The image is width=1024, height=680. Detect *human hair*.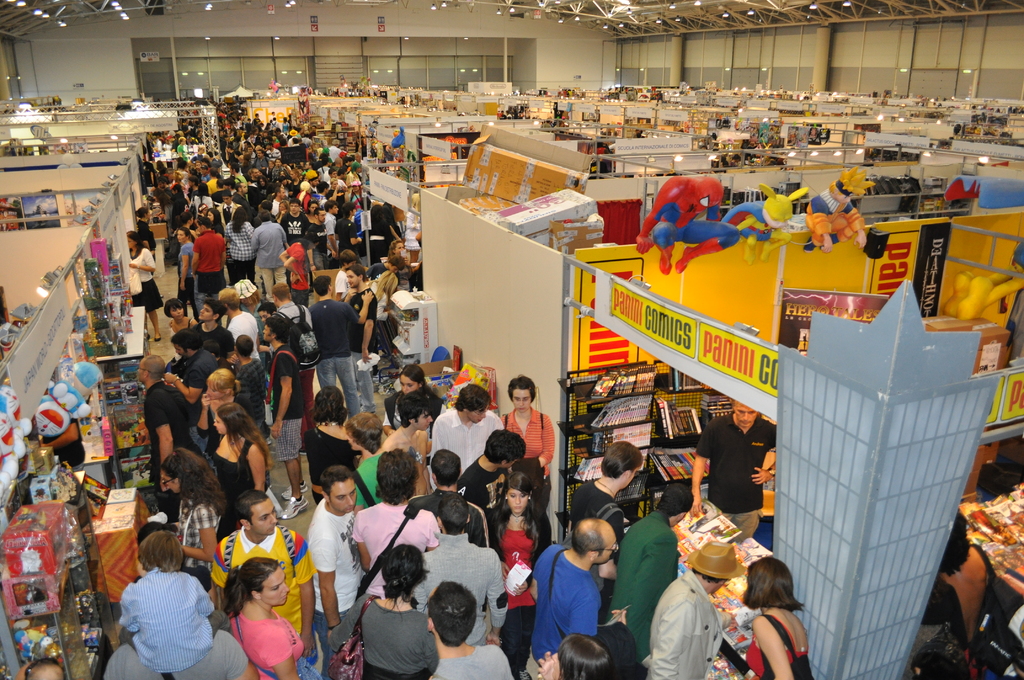
Detection: [x1=234, y1=489, x2=271, y2=528].
